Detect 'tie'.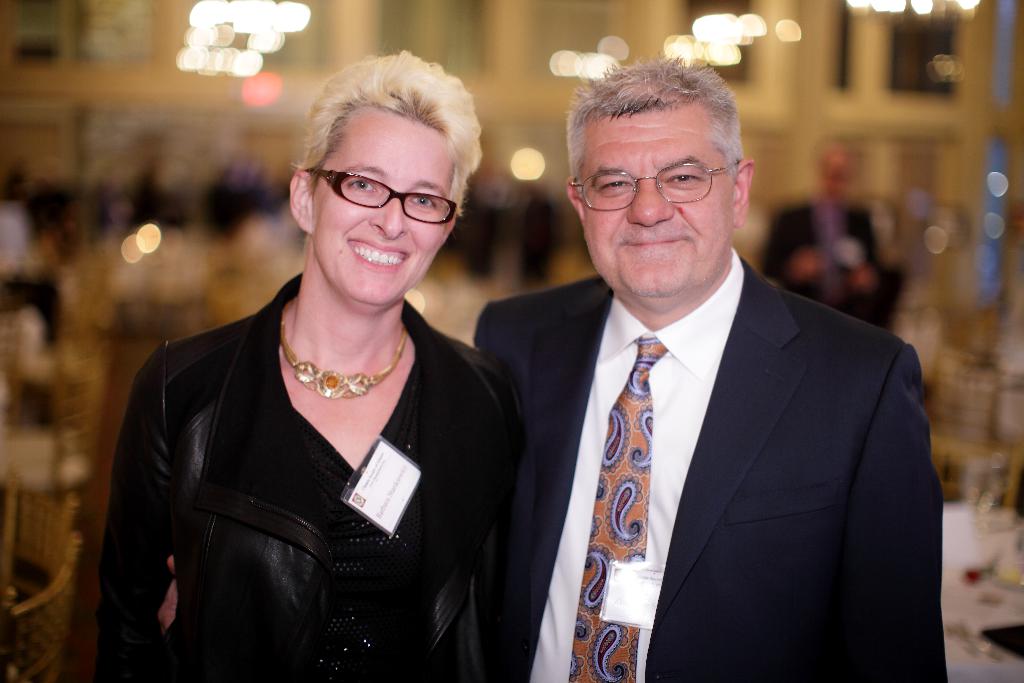
Detected at [left=568, top=333, right=672, bottom=682].
